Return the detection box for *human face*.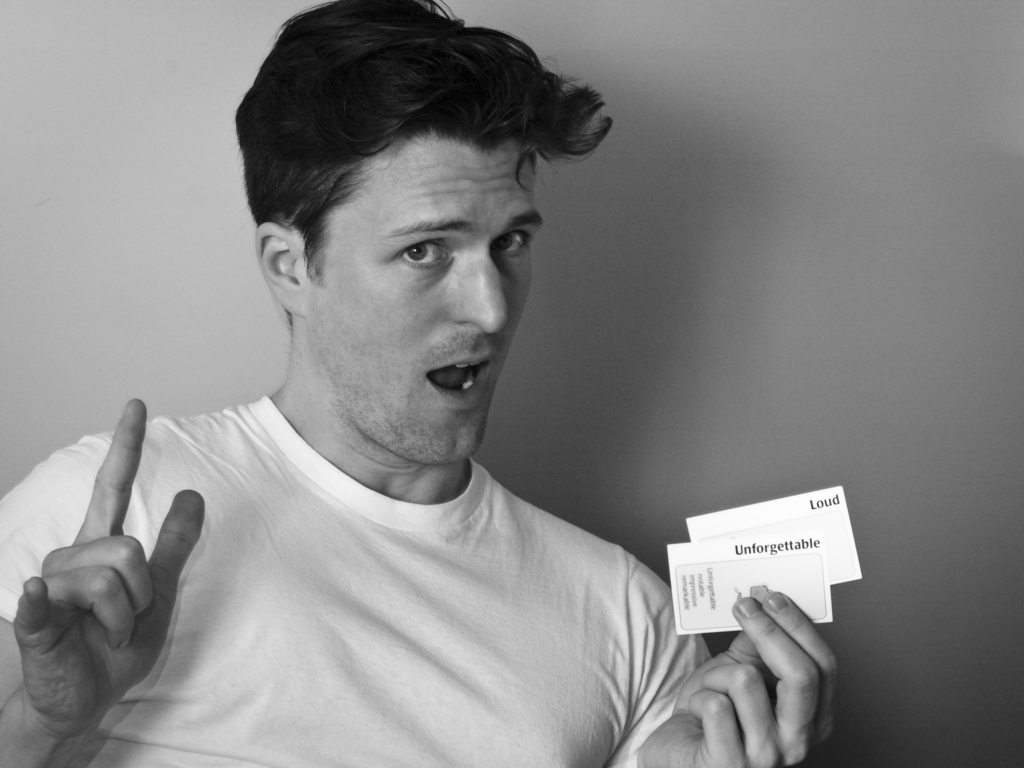
bbox=[304, 140, 550, 463].
